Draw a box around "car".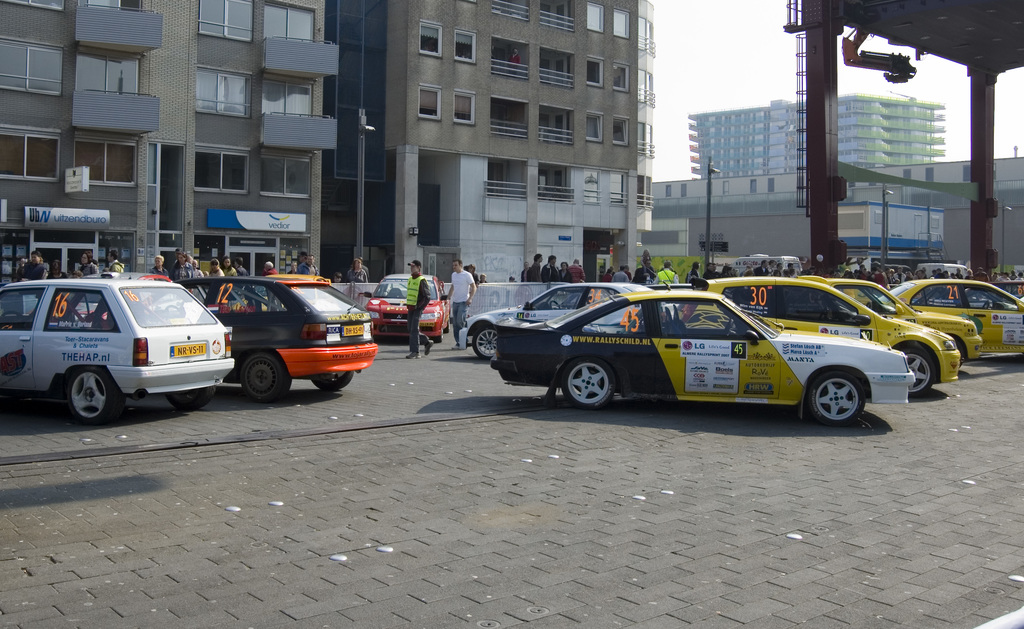
<bbox>876, 277, 1023, 365</bbox>.
